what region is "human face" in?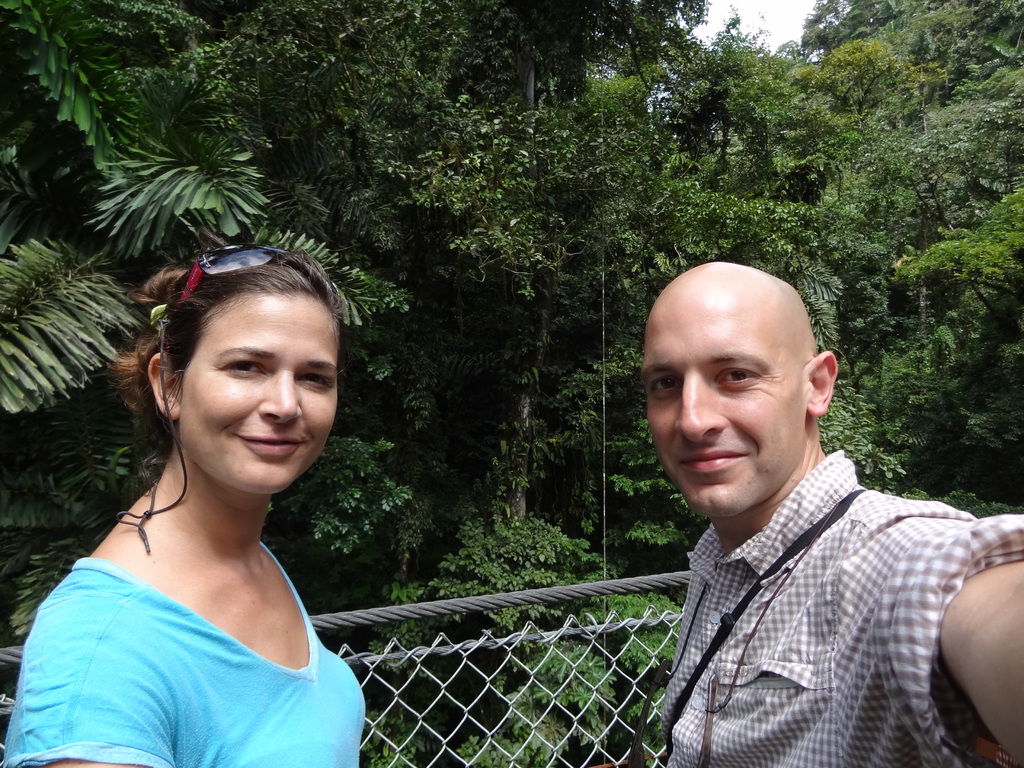
l=644, t=292, r=804, b=519.
